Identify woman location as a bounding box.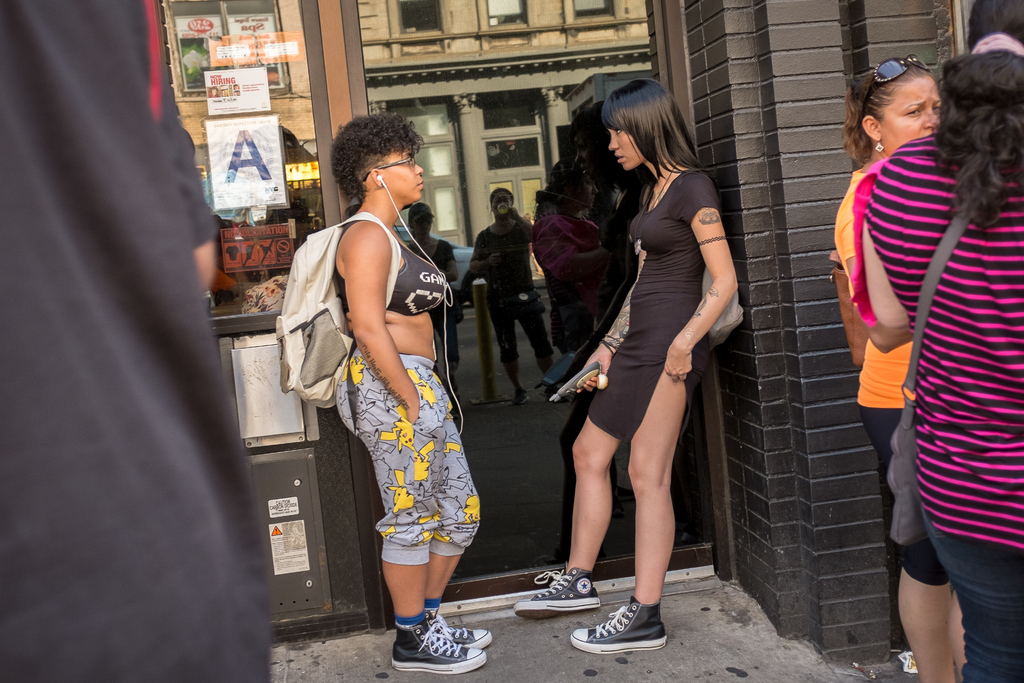
<region>865, 0, 1023, 682</region>.
